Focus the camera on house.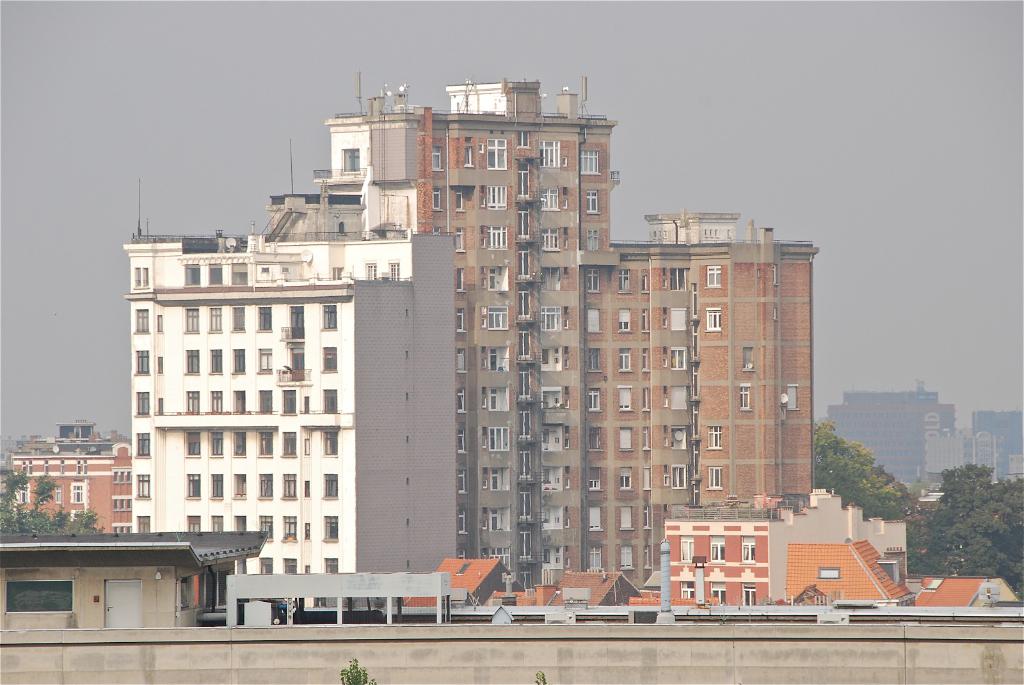
Focus region: {"left": 927, "top": 572, "right": 1023, "bottom": 613}.
